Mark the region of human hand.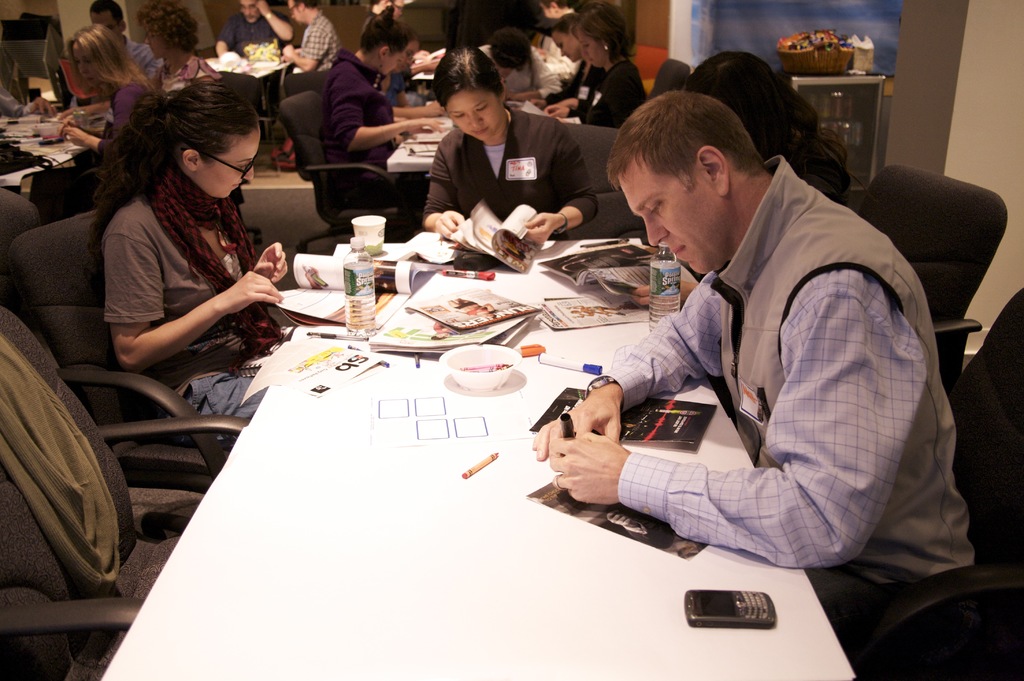
Region: <box>546,428,633,505</box>.
